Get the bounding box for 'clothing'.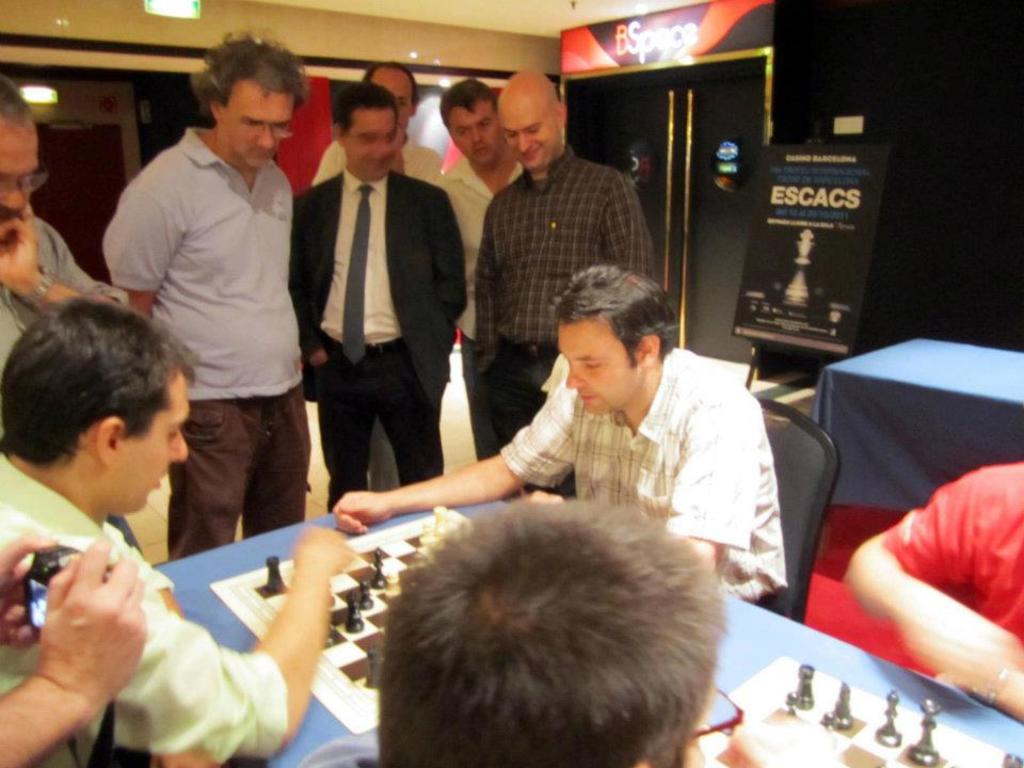
region(436, 160, 523, 462).
